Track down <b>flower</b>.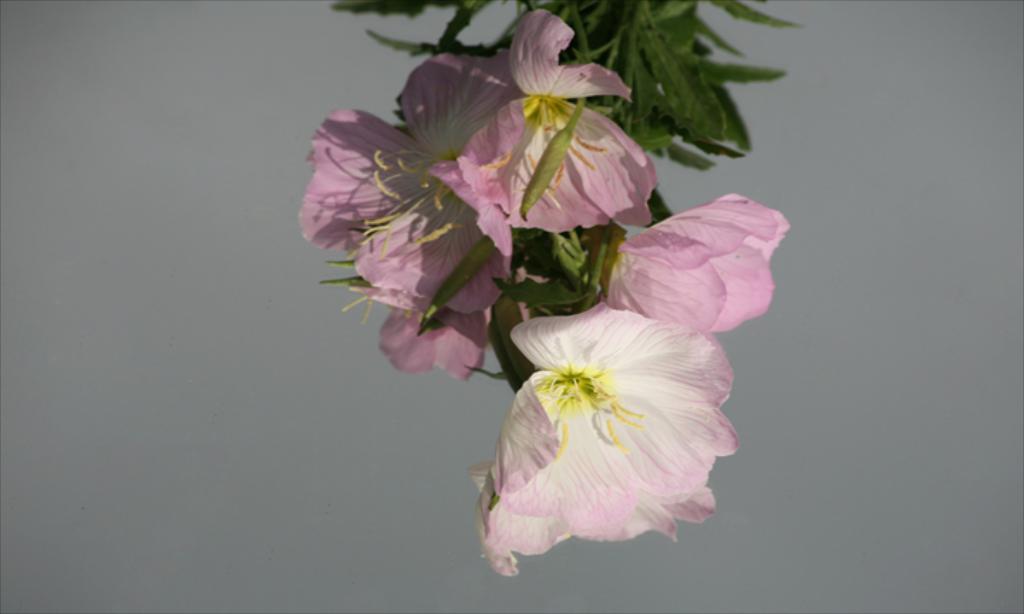
Tracked to pyautogui.locateOnScreen(474, 304, 751, 564).
